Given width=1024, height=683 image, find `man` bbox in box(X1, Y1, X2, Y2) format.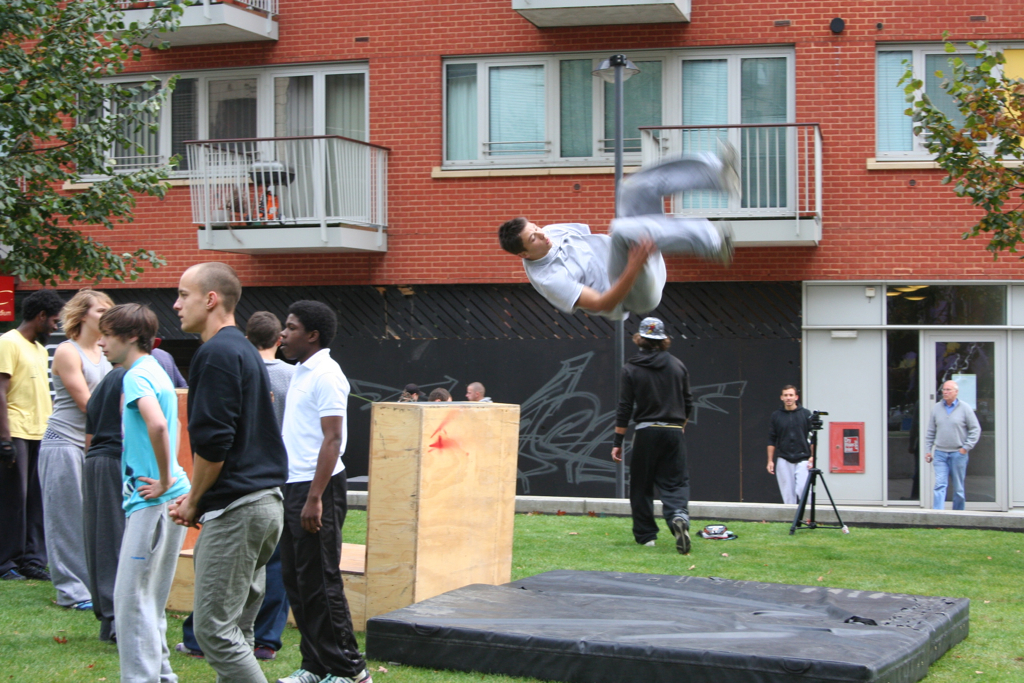
box(764, 380, 816, 502).
